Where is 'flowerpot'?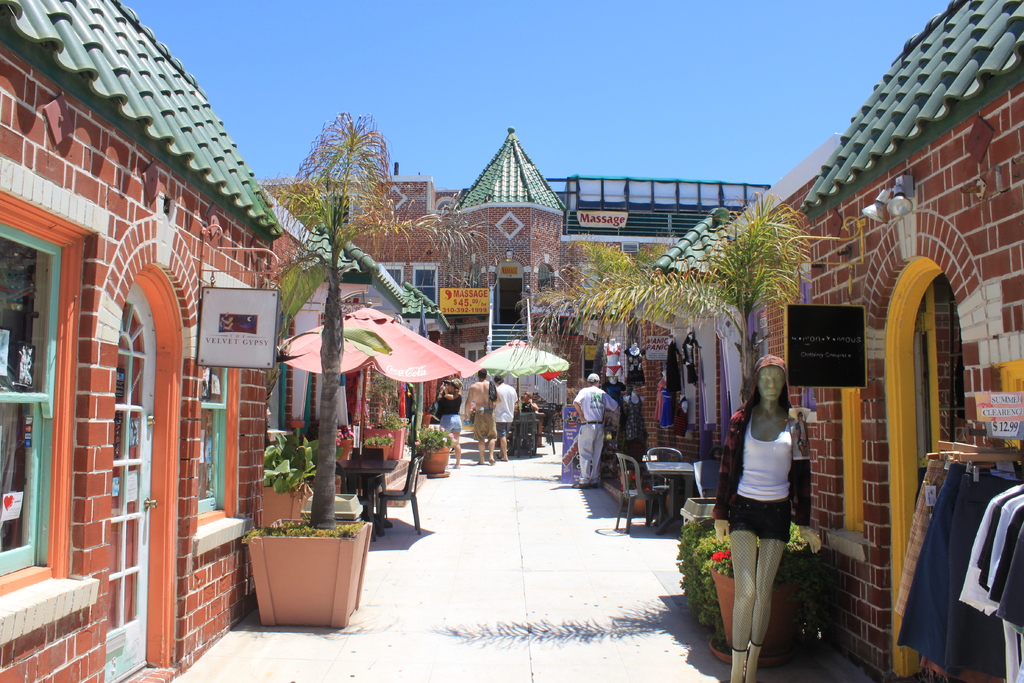
264:483:307:522.
